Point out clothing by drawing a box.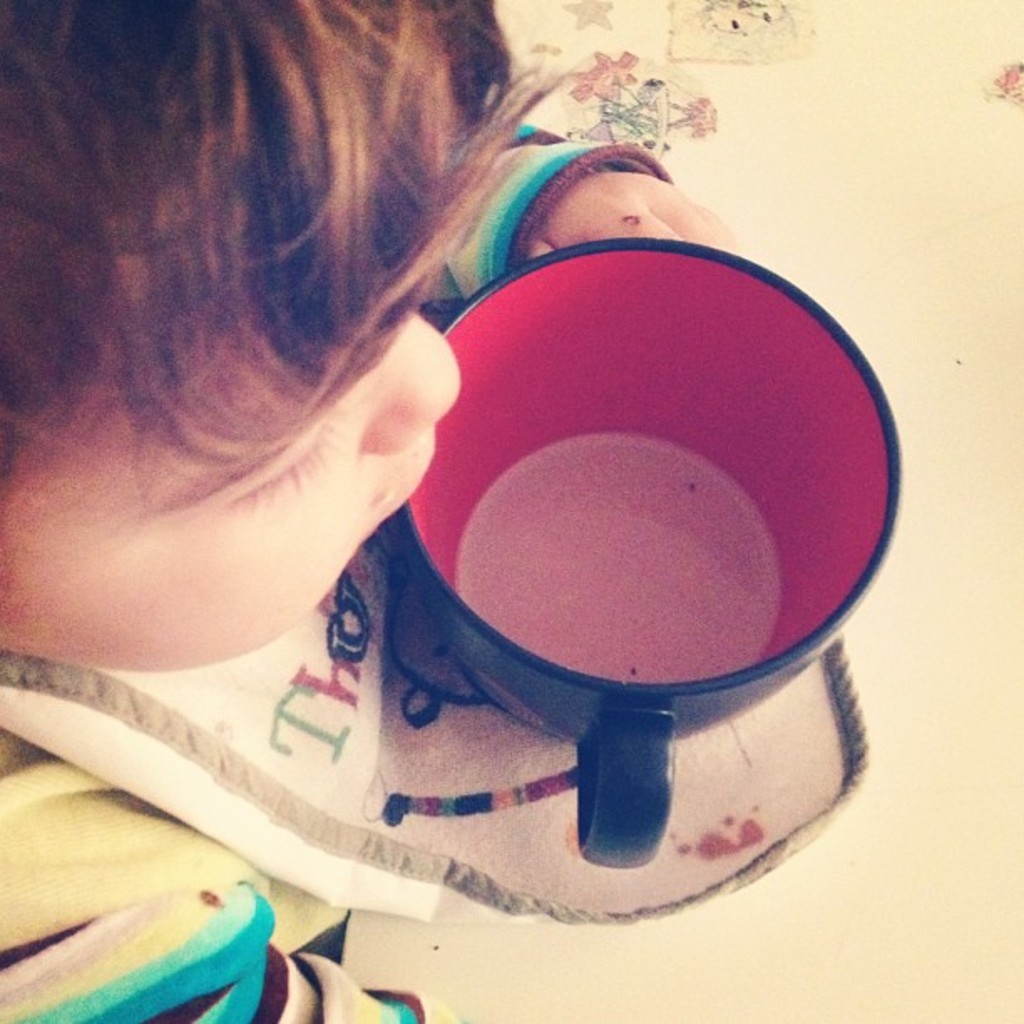
[x1=0, y1=115, x2=669, y2=1022].
